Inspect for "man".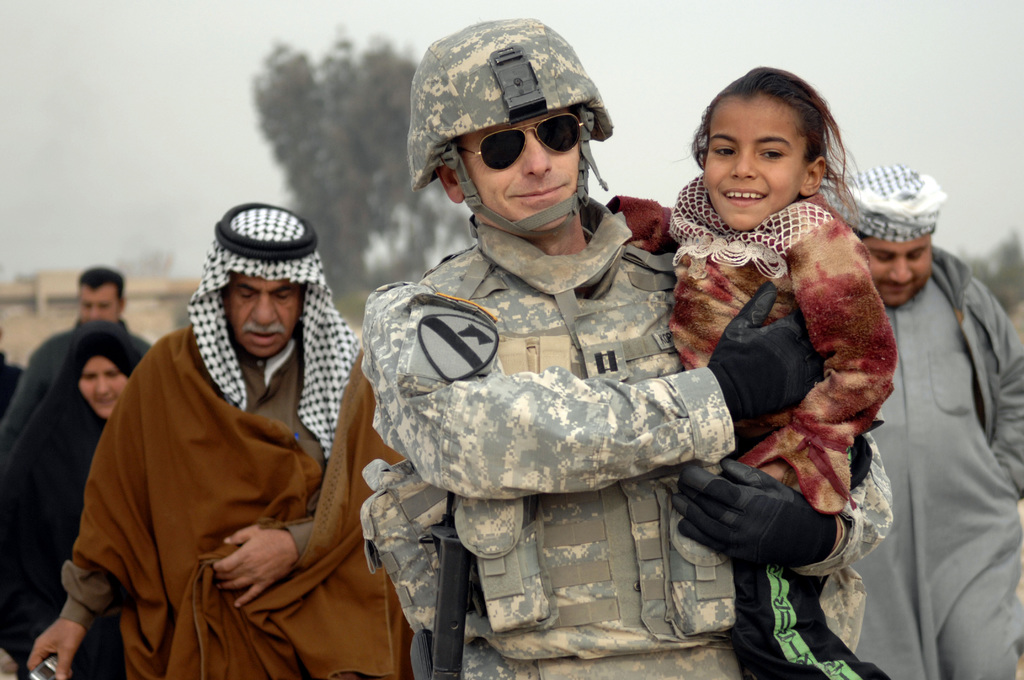
Inspection: pyautogui.locateOnScreen(847, 157, 1023, 679).
